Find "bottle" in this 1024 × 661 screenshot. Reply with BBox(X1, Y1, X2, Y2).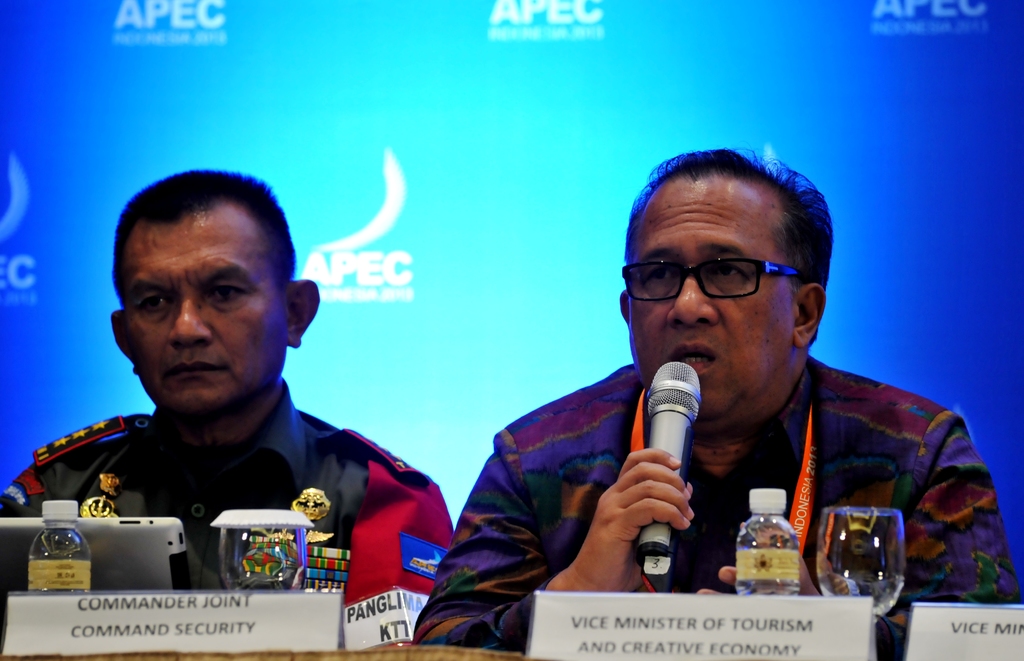
BBox(27, 498, 95, 596).
